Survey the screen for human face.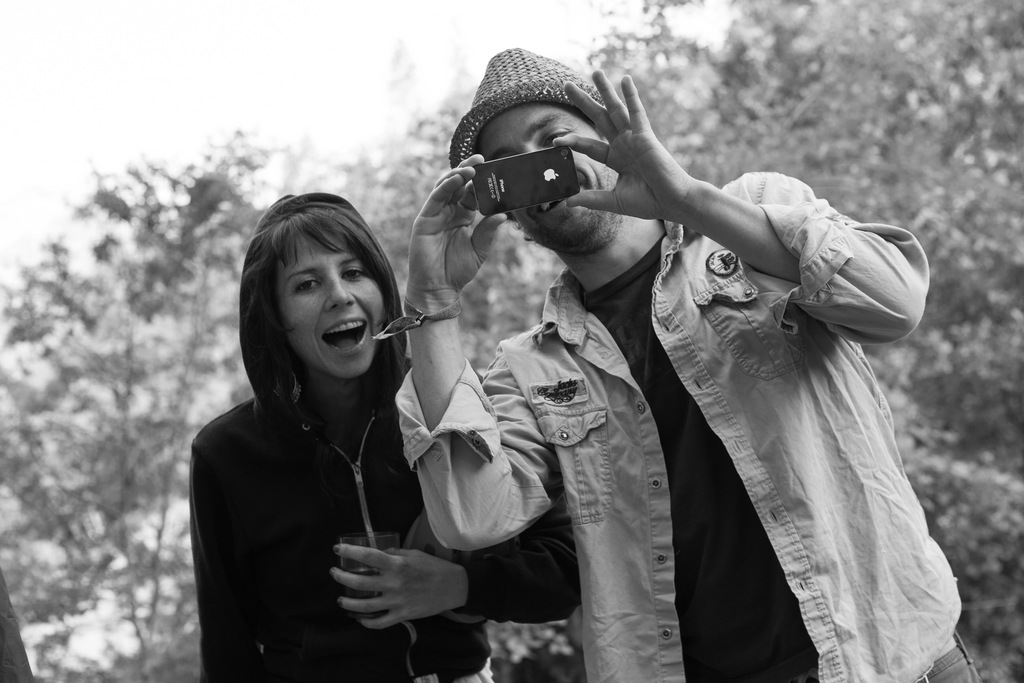
Survey found: [x1=276, y1=233, x2=388, y2=388].
